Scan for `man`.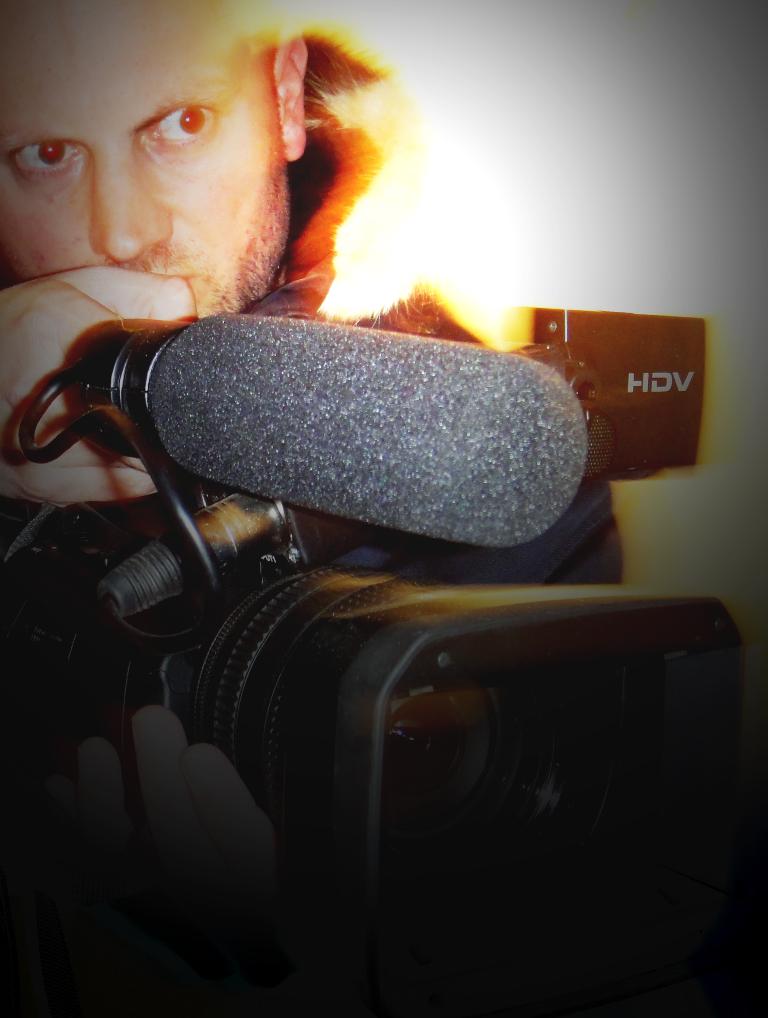
Scan result: box=[0, 0, 641, 1017].
